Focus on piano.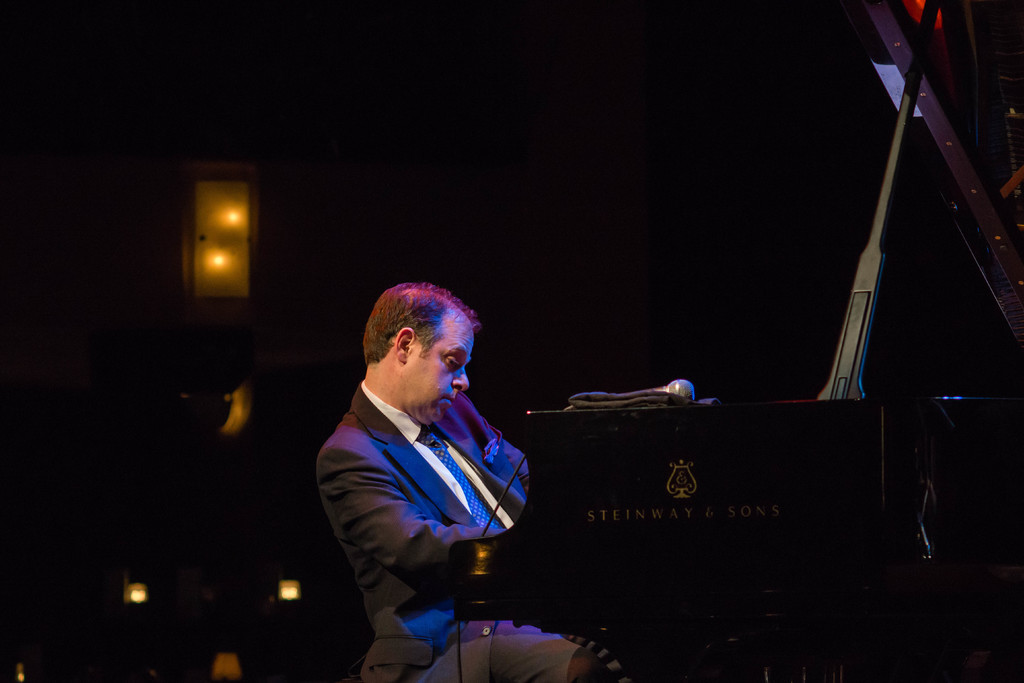
Focused at pyautogui.locateOnScreen(434, 116, 973, 682).
